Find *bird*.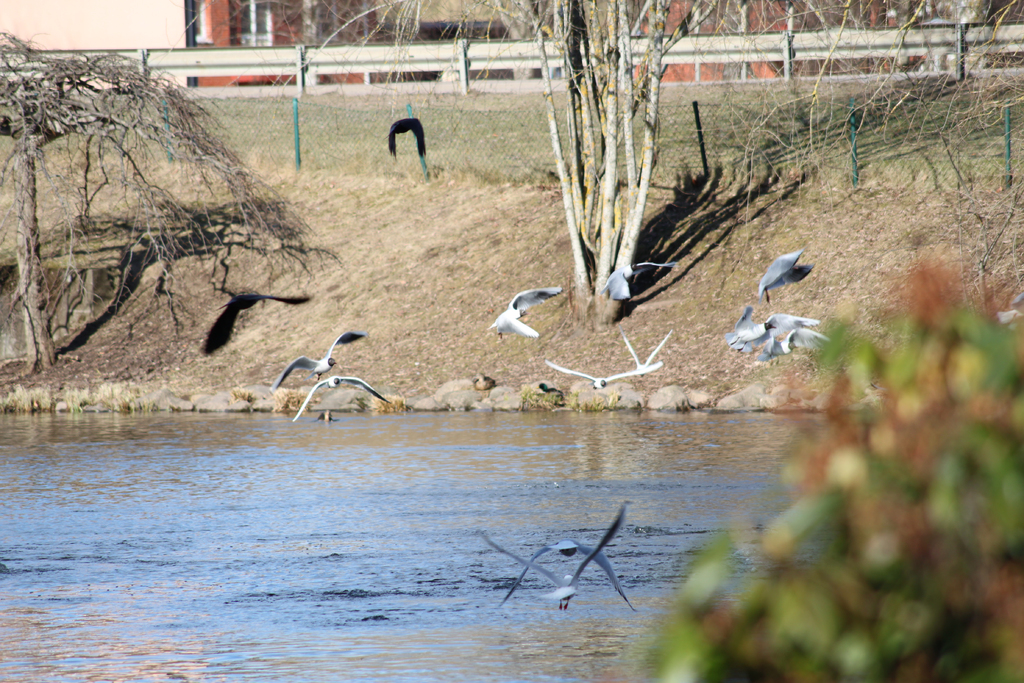
bbox=[292, 375, 394, 420].
